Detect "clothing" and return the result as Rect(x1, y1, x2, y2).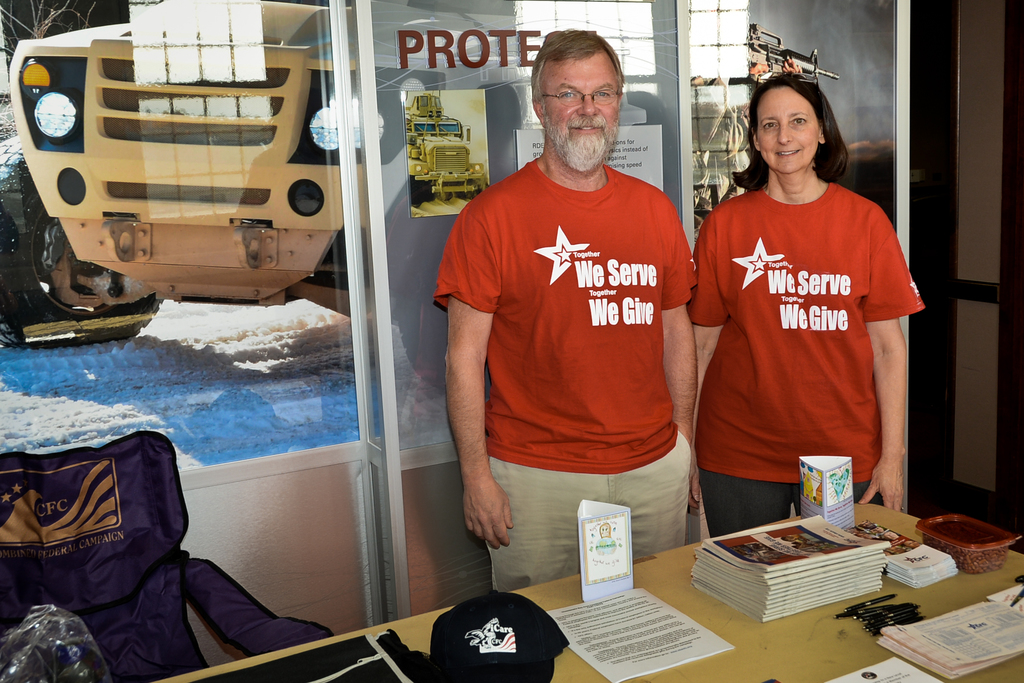
Rect(695, 138, 913, 550).
